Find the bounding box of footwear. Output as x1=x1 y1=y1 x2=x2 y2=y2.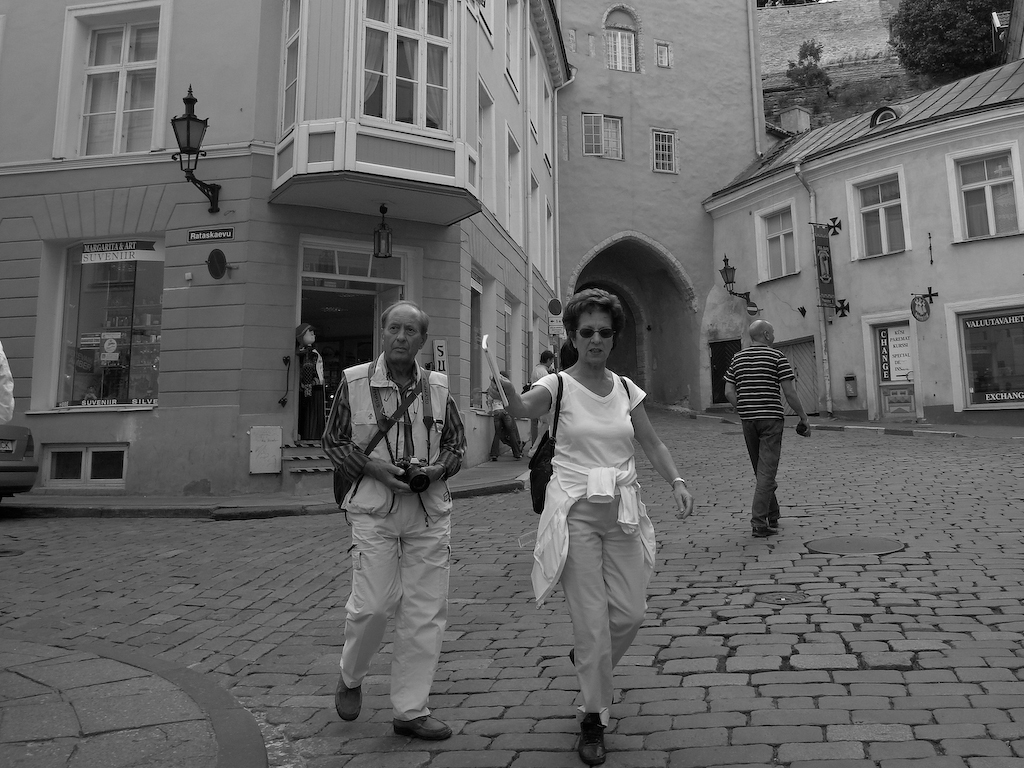
x1=579 y1=715 x2=608 y2=767.
